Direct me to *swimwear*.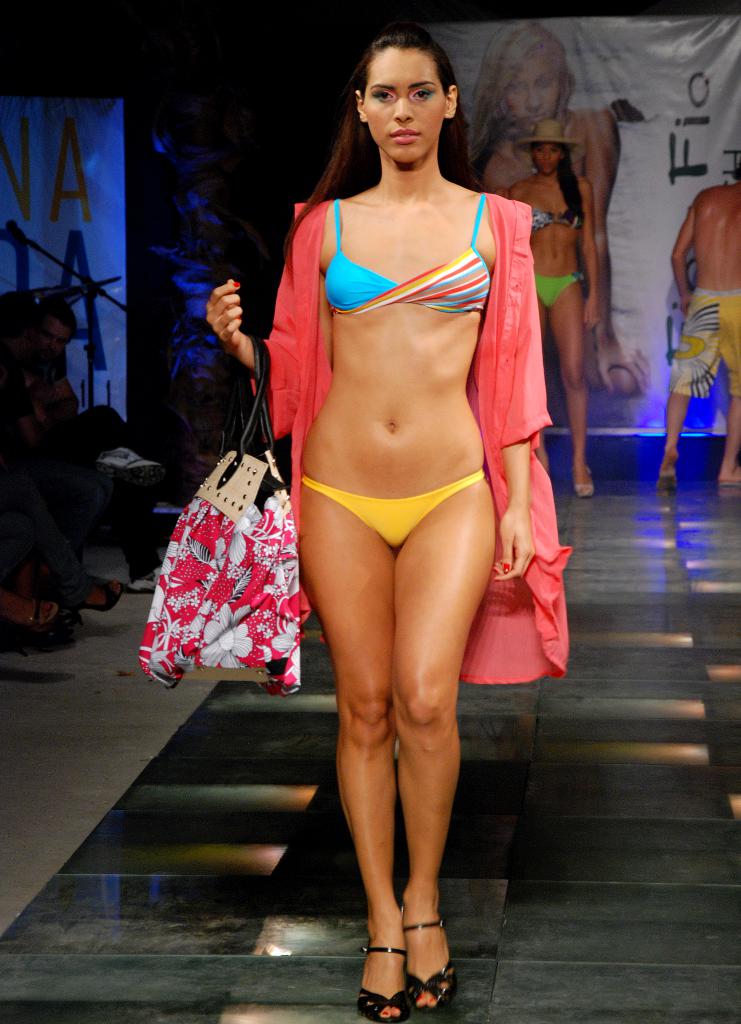
Direction: BBox(531, 210, 586, 229).
